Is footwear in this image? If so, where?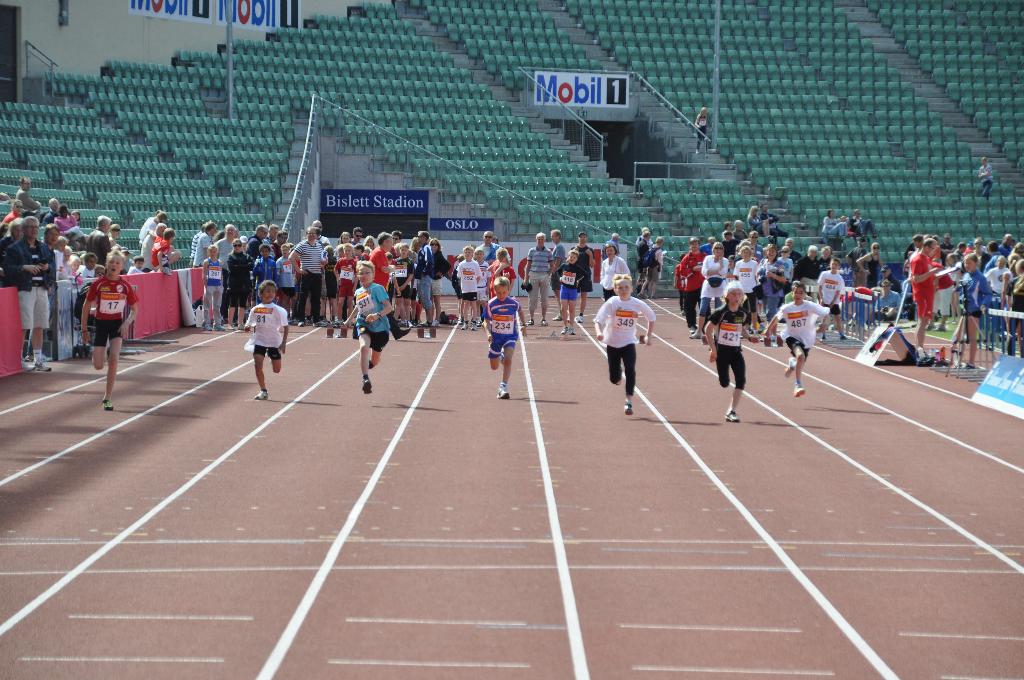
Yes, at 623,404,637,414.
